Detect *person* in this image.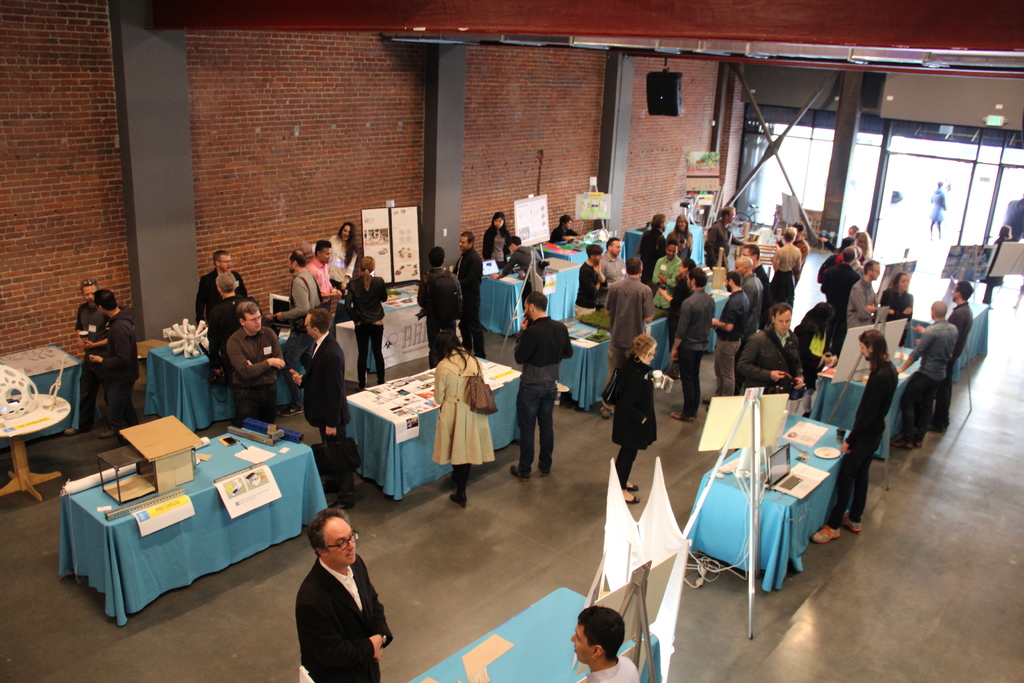
Detection: BBox(197, 255, 253, 334).
